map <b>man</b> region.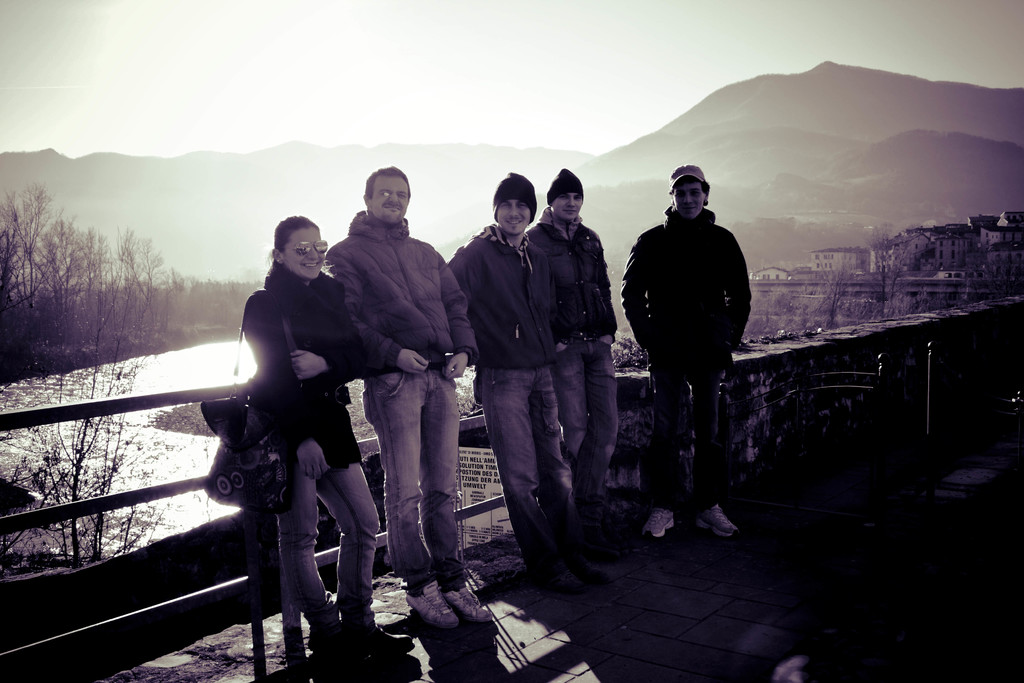
Mapped to left=625, top=170, right=765, bottom=559.
